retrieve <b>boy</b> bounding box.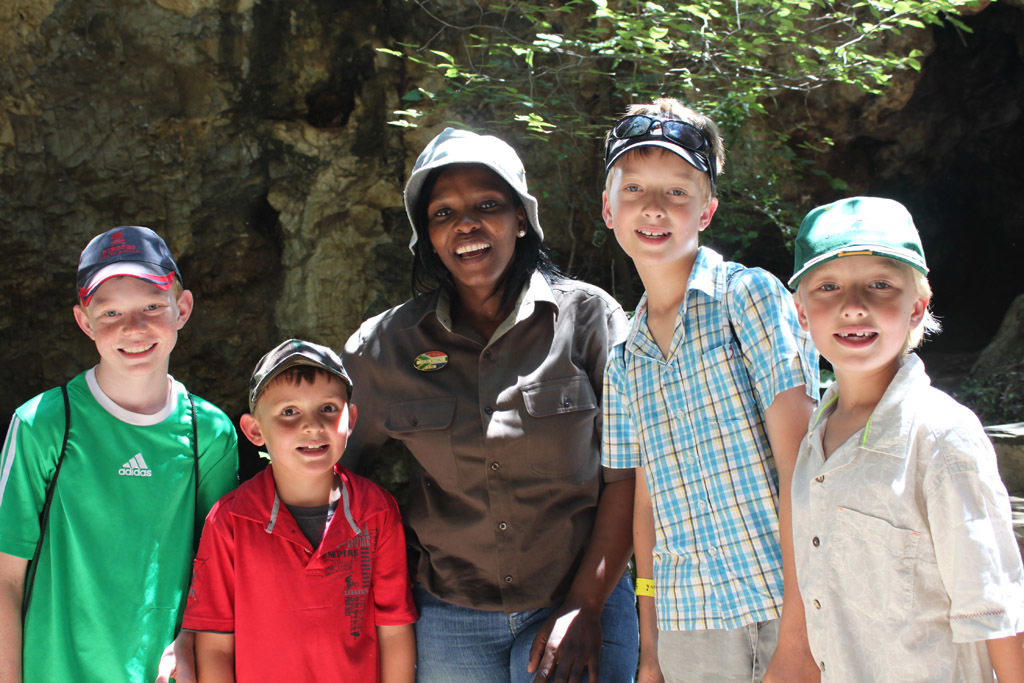
Bounding box: <bbox>792, 201, 1023, 680</bbox>.
